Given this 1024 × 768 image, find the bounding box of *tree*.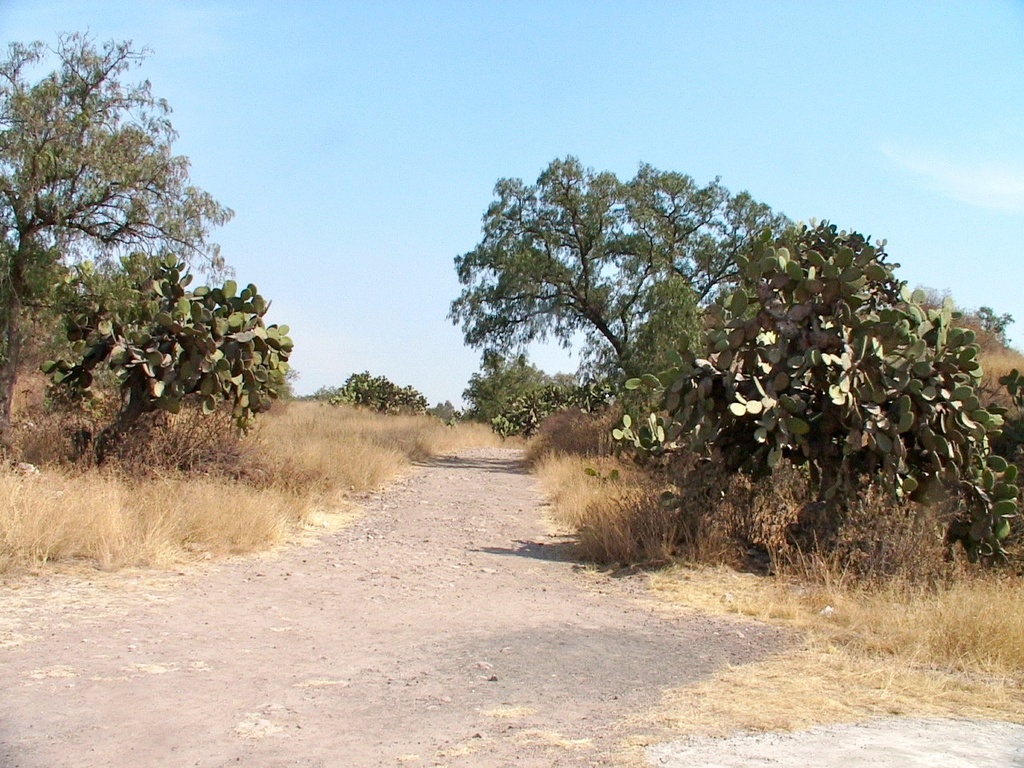
BBox(462, 350, 546, 421).
